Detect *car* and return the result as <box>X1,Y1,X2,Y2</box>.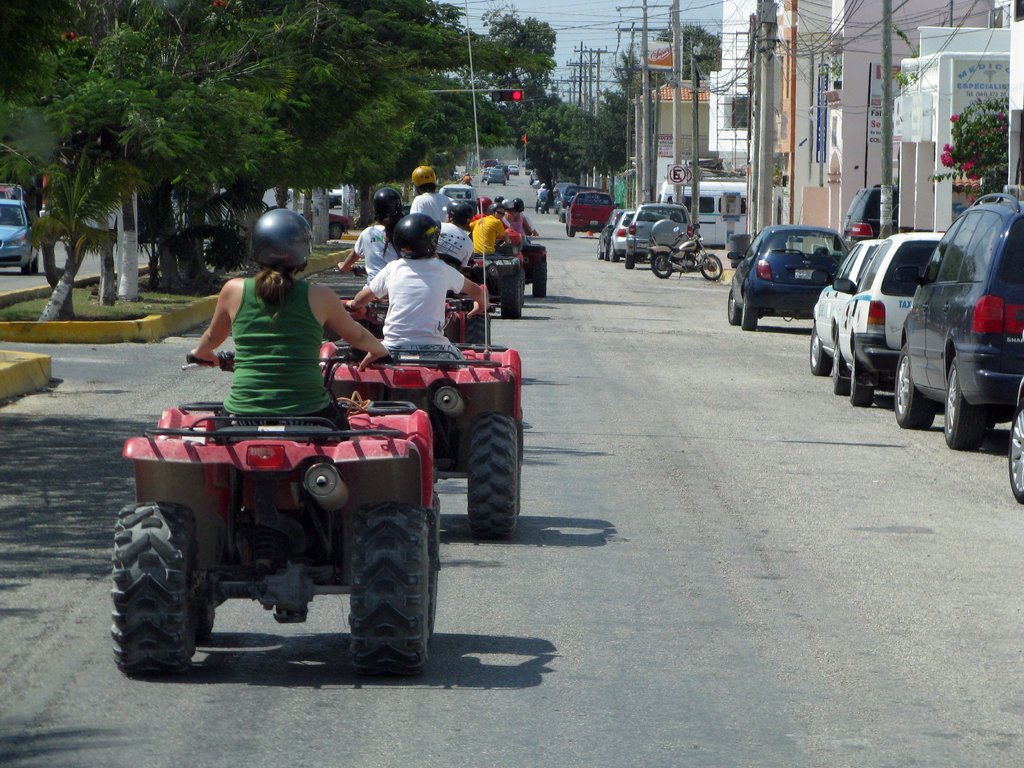
<box>481,166,494,182</box>.
